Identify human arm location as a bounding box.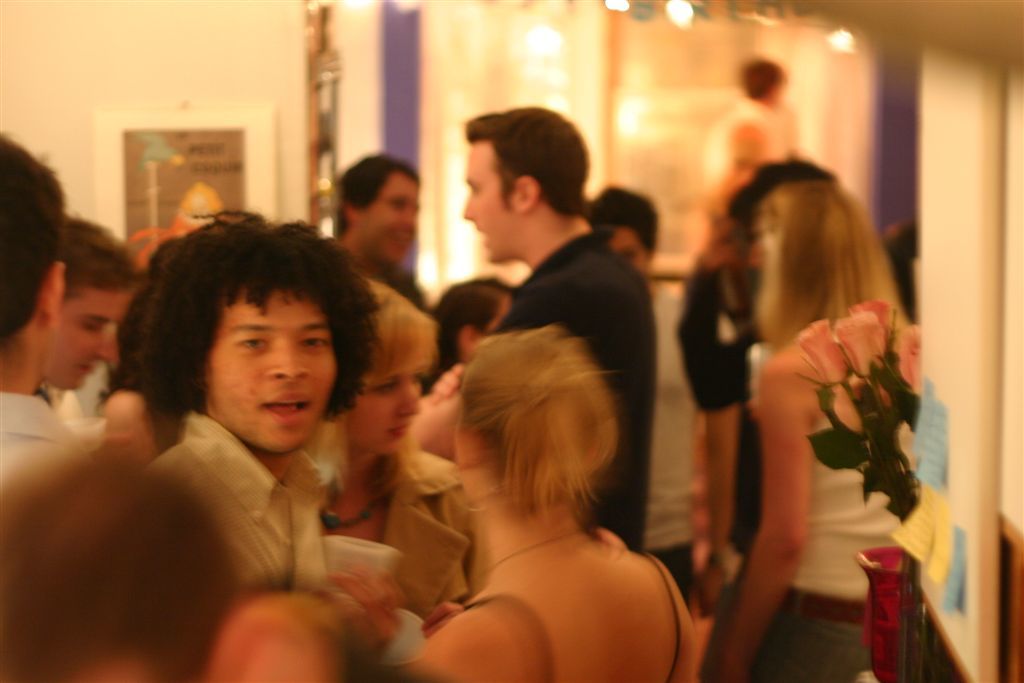
bbox(316, 563, 406, 681).
